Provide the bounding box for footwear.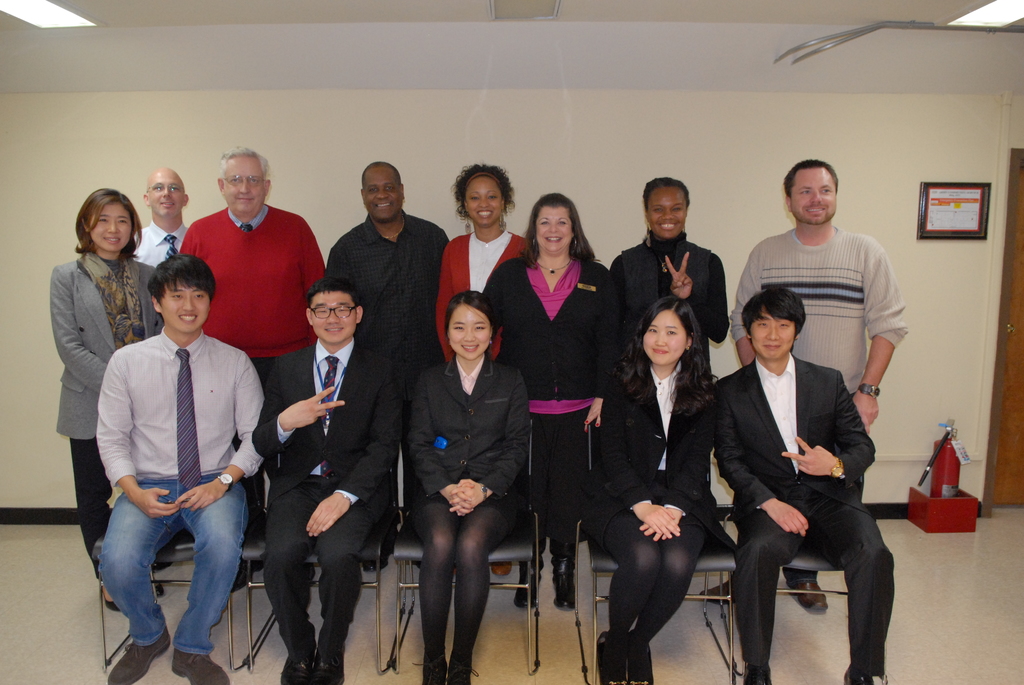
99/583/120/613.
